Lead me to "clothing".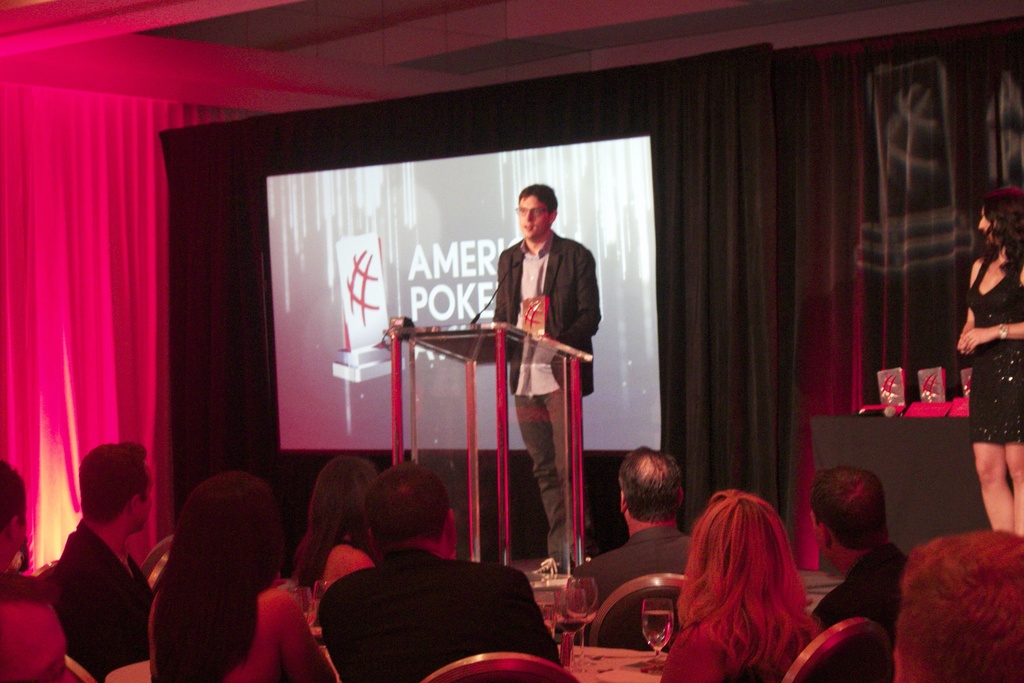
Lead to <box>50,520,154,682</box>.
